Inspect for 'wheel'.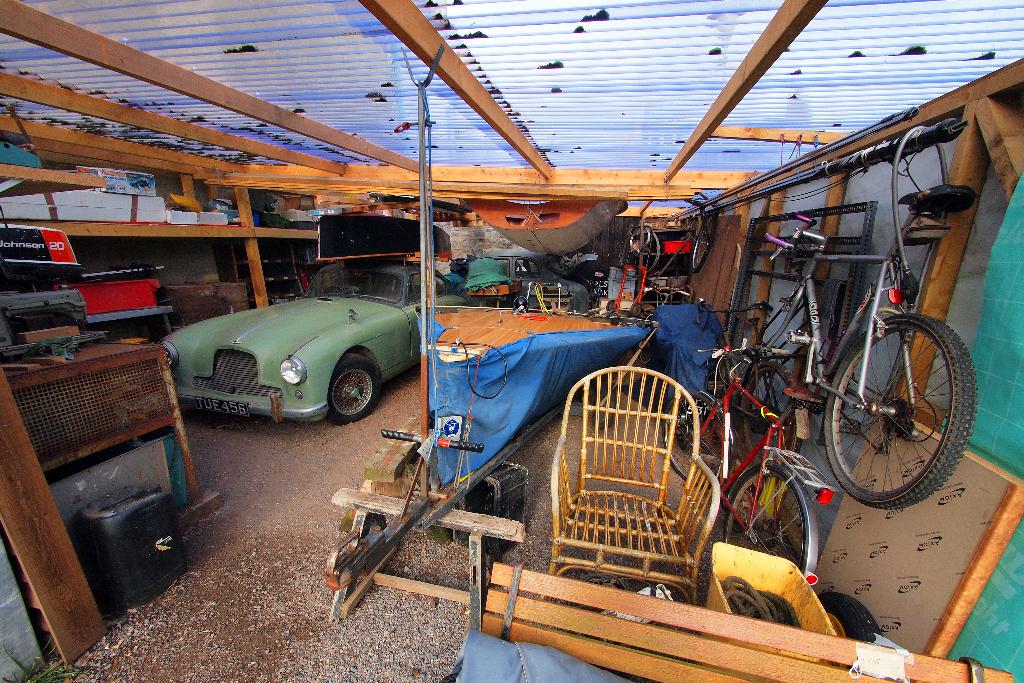
Inspection: bbox(811, 593, 888, 645).
